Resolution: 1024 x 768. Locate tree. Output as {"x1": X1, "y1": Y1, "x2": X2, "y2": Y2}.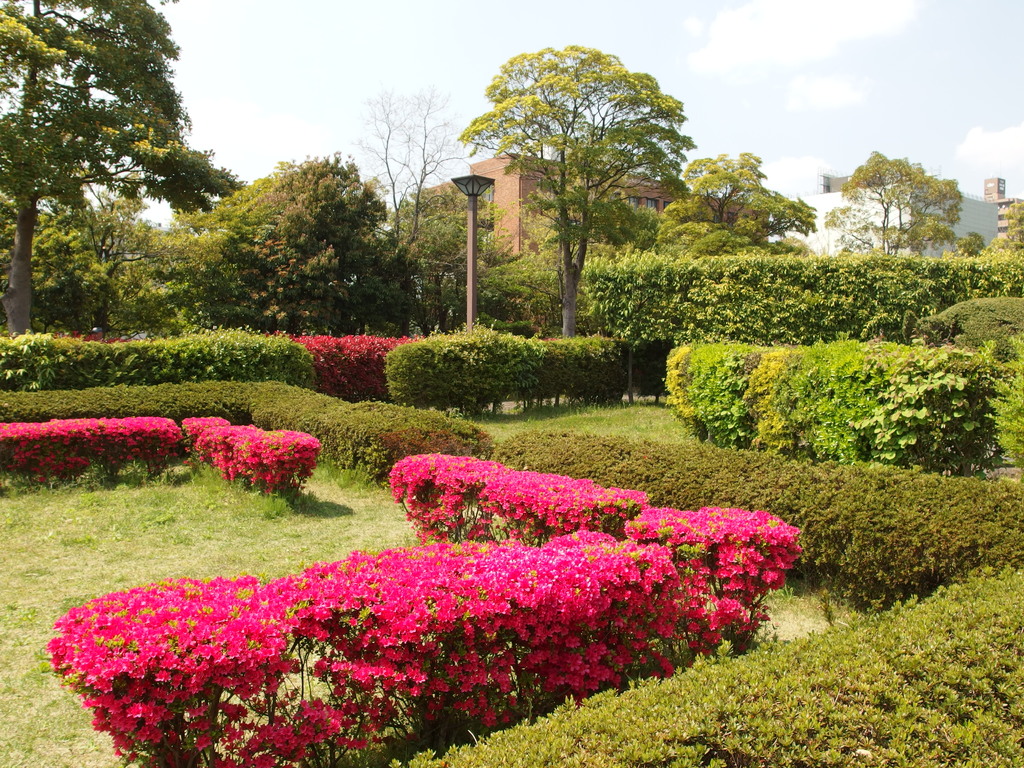
{"x1": 372, "y1": 88, "x2": 458, "y2": 270}.
